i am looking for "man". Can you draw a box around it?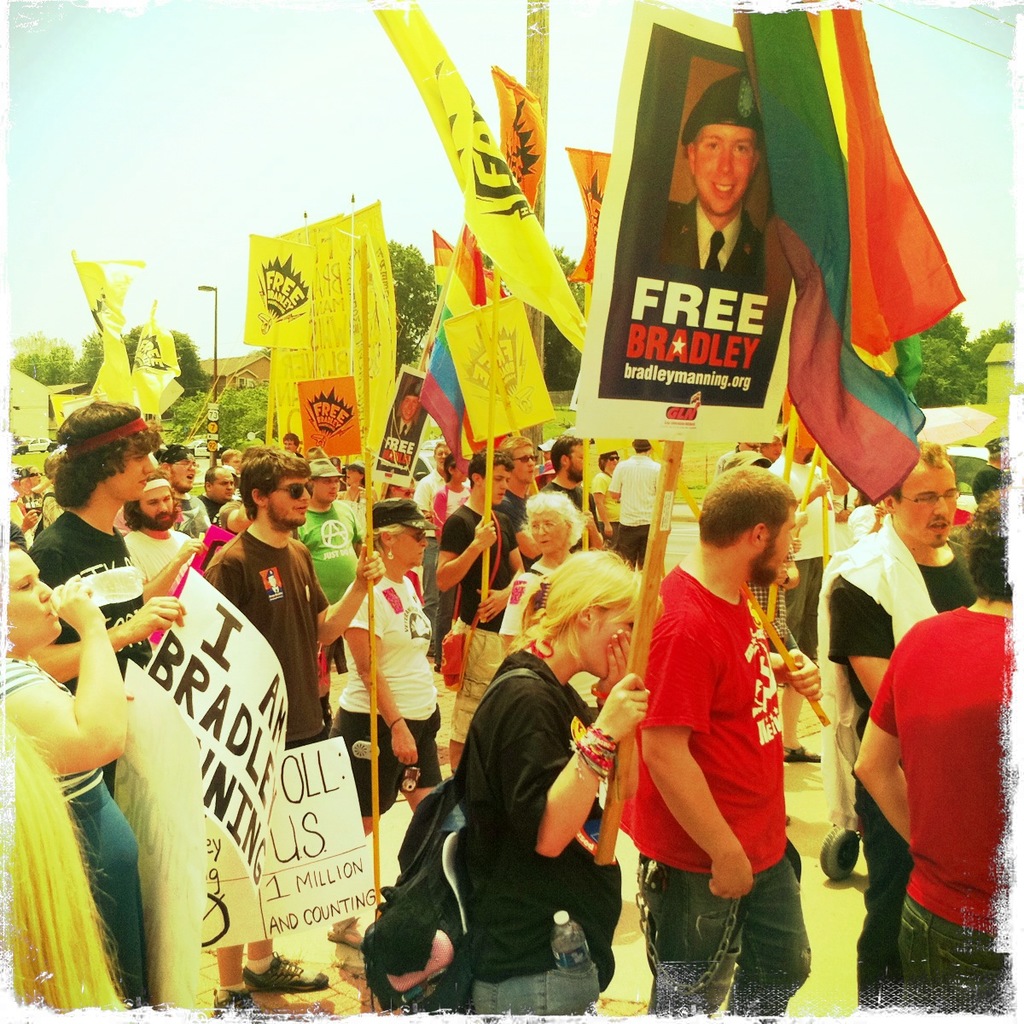
Sure, the bounding box is pyautogui.locateOnScreen(387, 381, 424, 463).
